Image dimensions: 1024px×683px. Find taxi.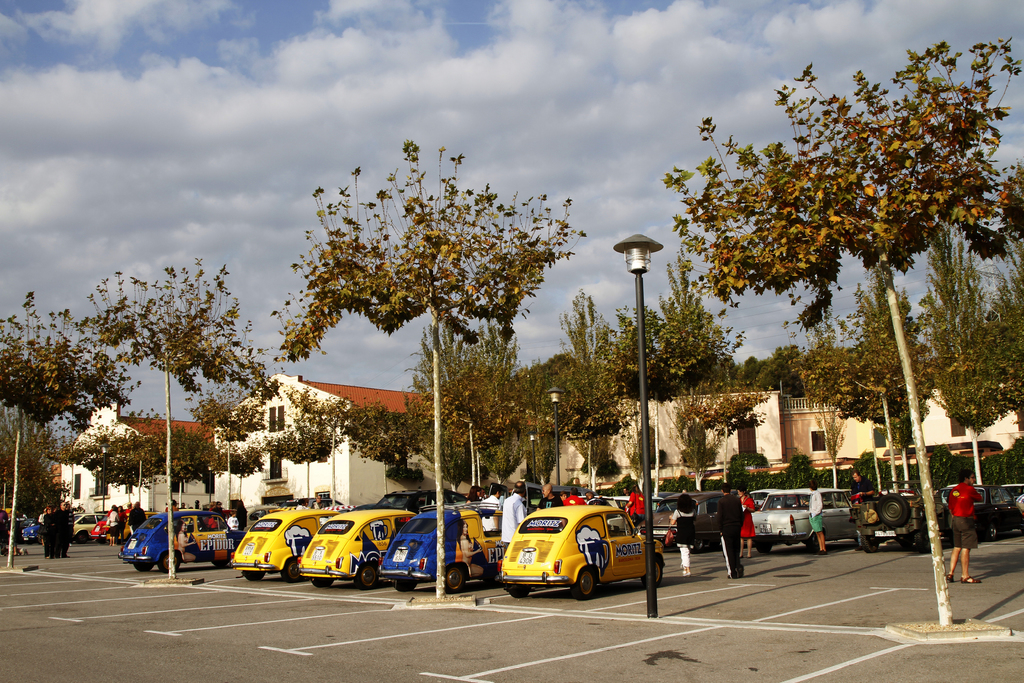
l=495, t=500, r=657, b=605.
